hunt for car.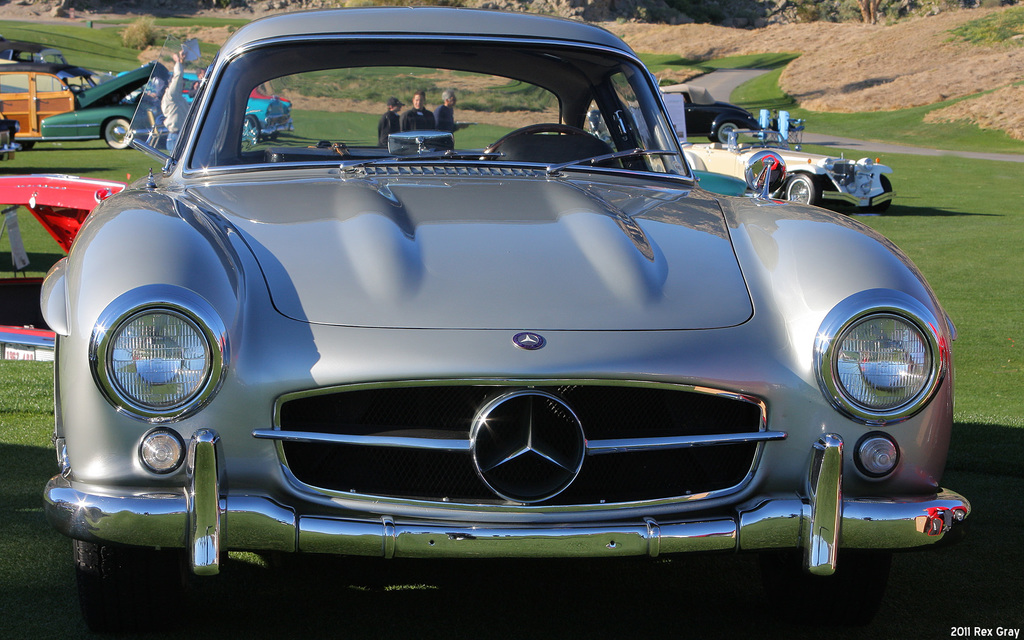
Hunted down at box(46, 10, 970, 639).
